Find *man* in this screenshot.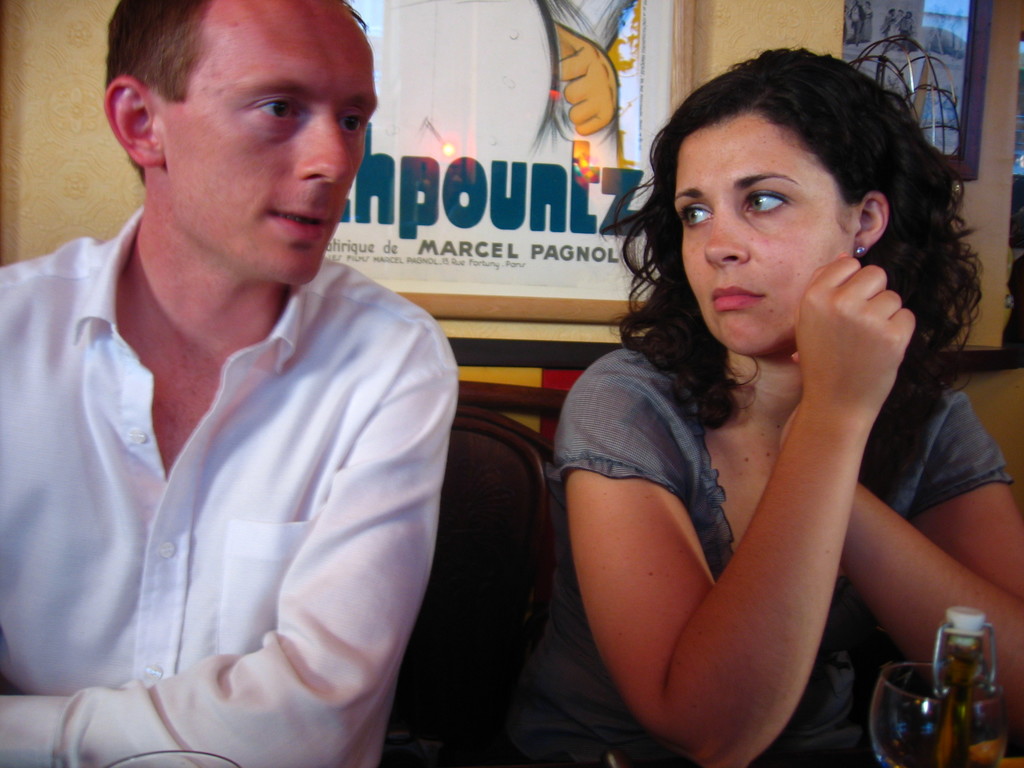
The bounding box for *man* is 906,10,915,45.
